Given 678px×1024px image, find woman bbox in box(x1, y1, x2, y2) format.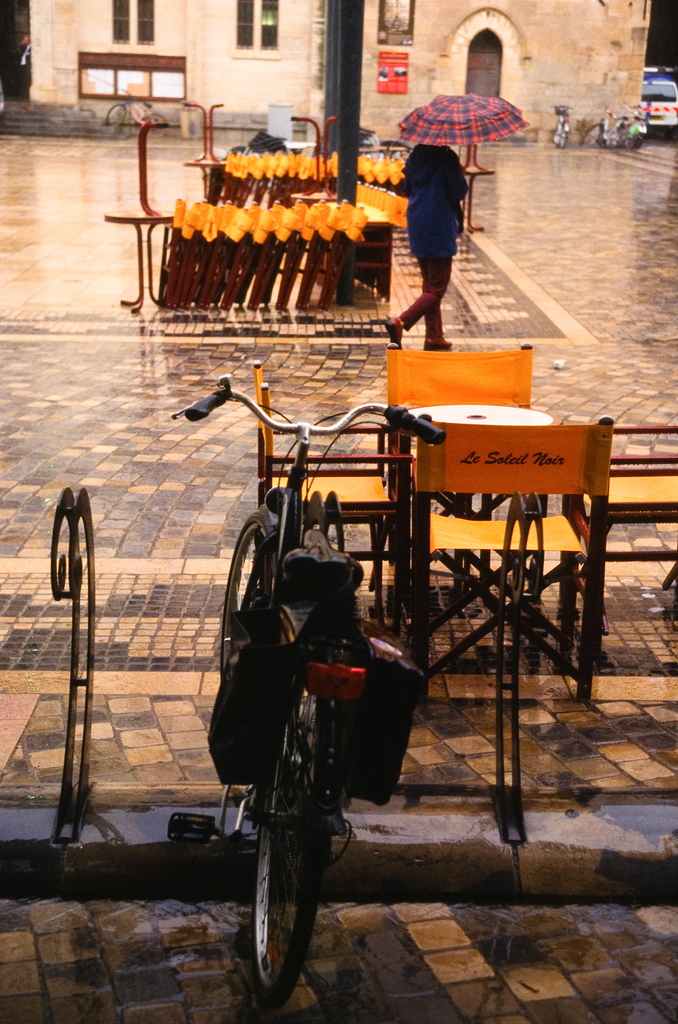
box(393, 104, 488, 338).
